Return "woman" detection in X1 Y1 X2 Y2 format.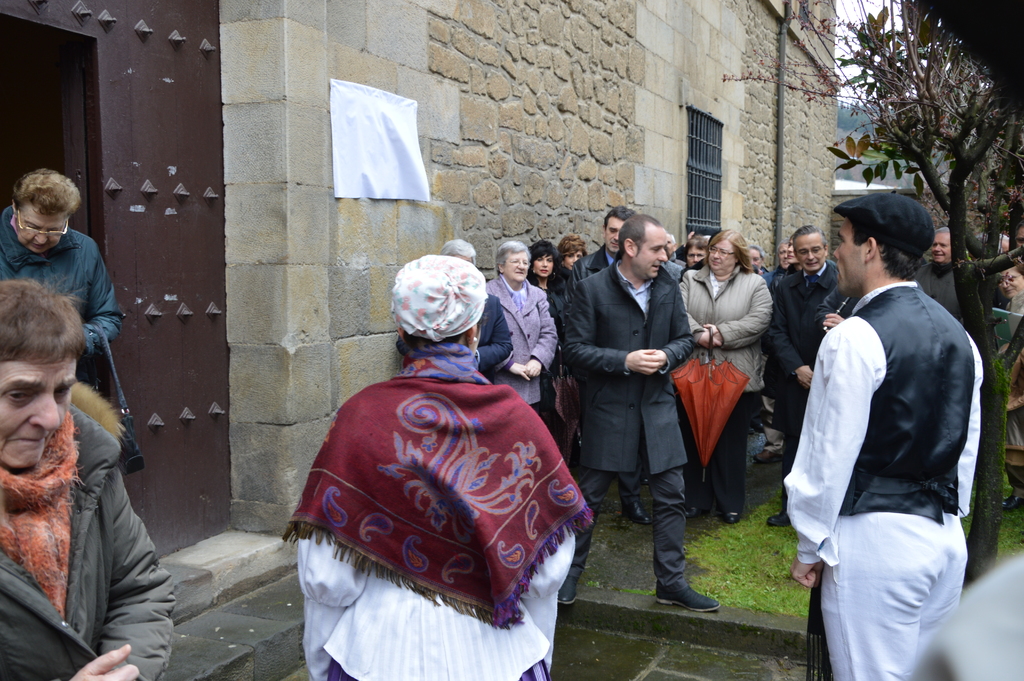
555 233 588 284.
